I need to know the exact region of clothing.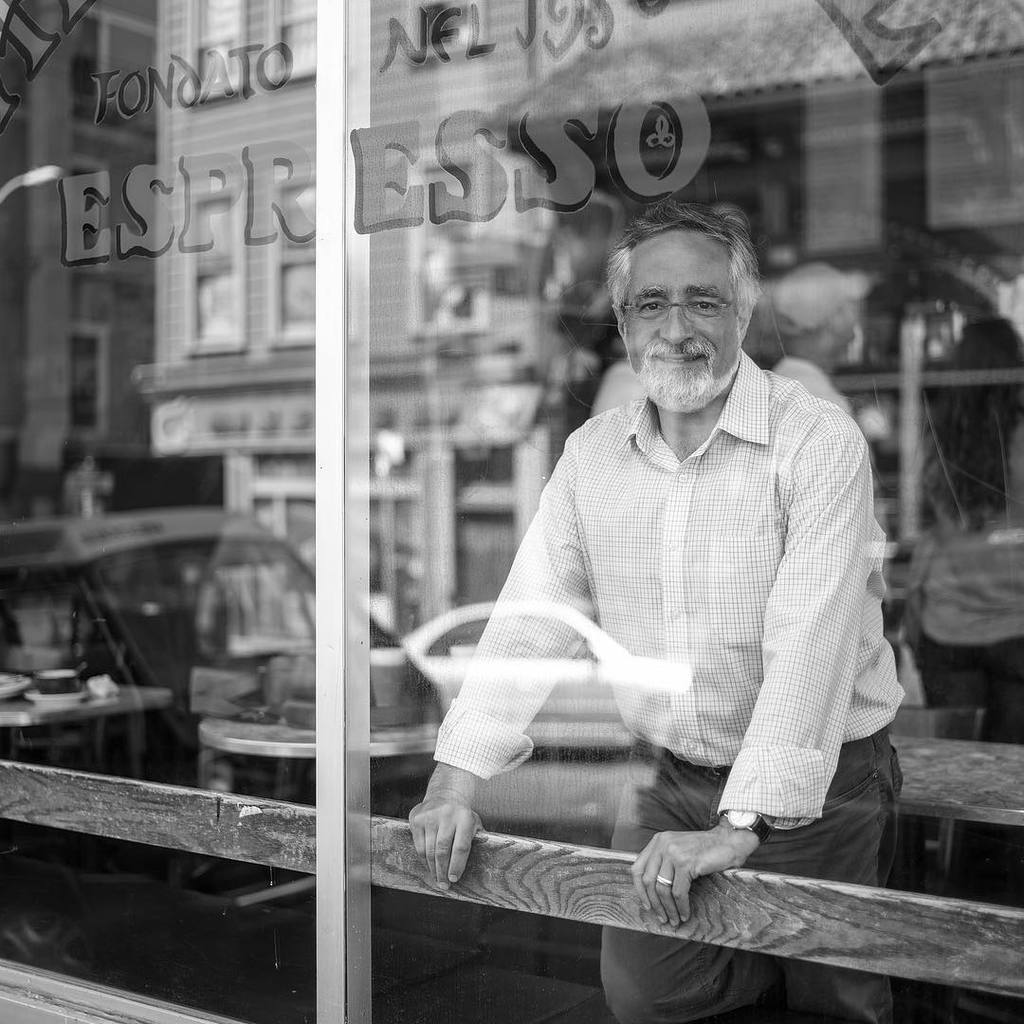
Region: left=427, top=356, right=902, bottom=1021.
